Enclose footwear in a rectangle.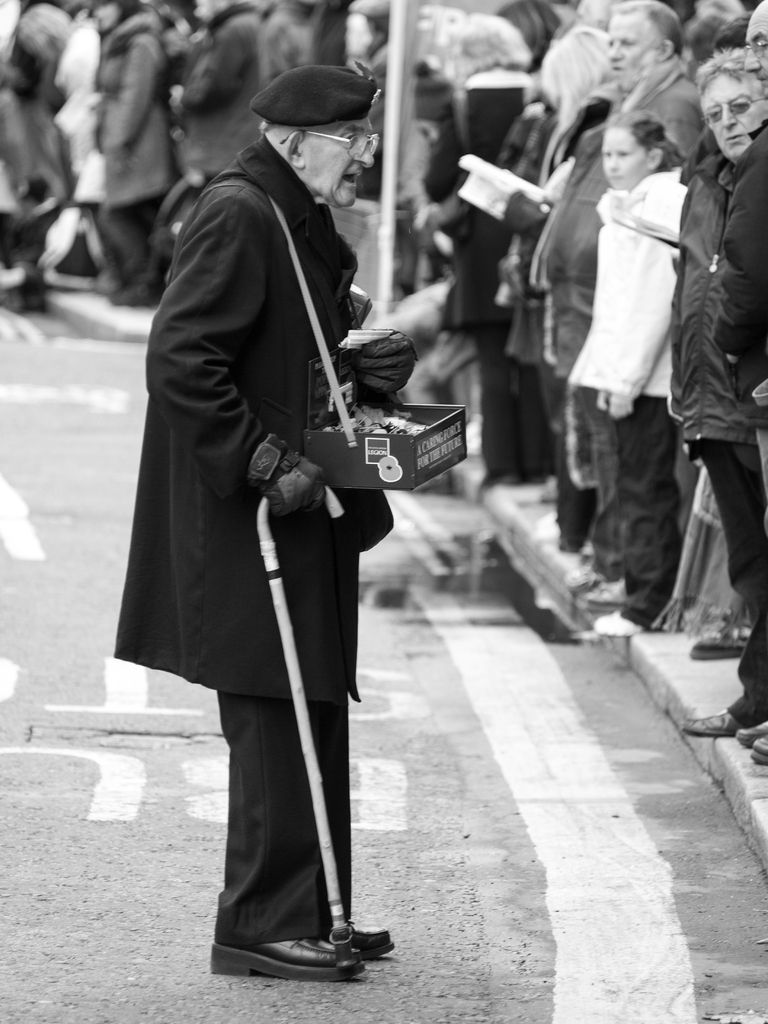
crop(756, 739, 767, 770).
